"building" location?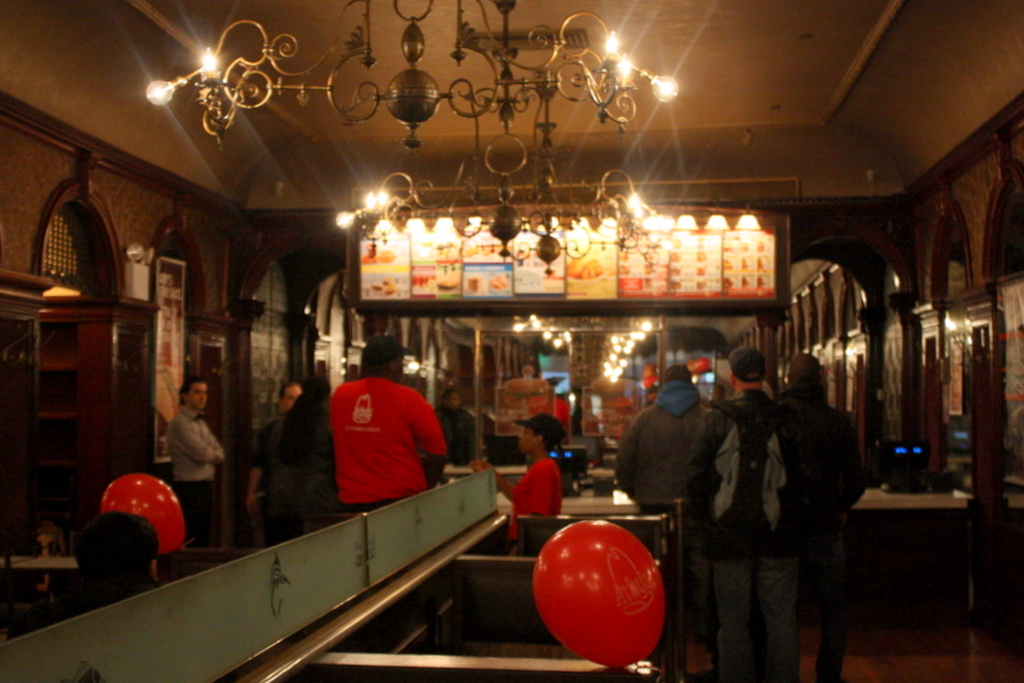
{"x1": 0, "y1": 0, "x2": 1023, "y2": 681}
